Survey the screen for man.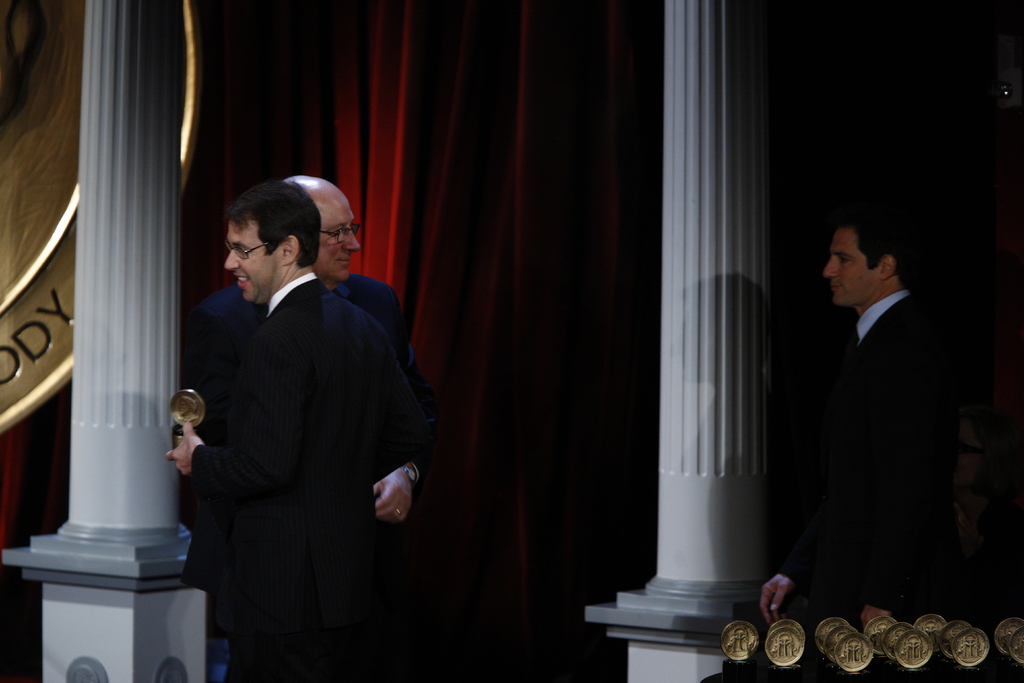
Survey found: detection(758, 206, 957, 629).
